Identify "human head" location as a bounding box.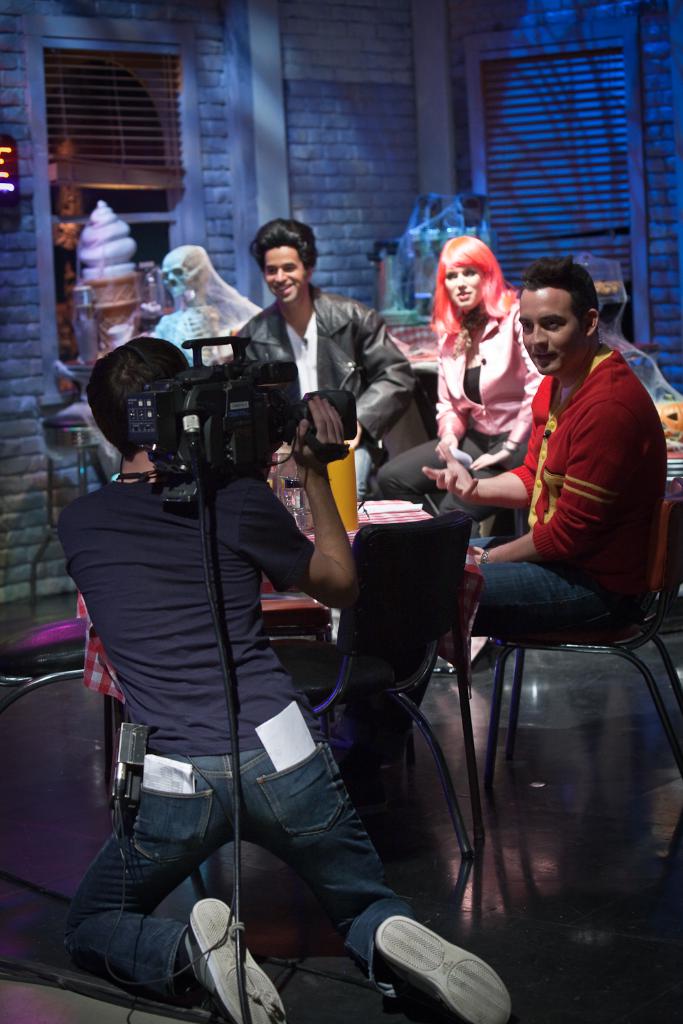
438 227 514 307.
